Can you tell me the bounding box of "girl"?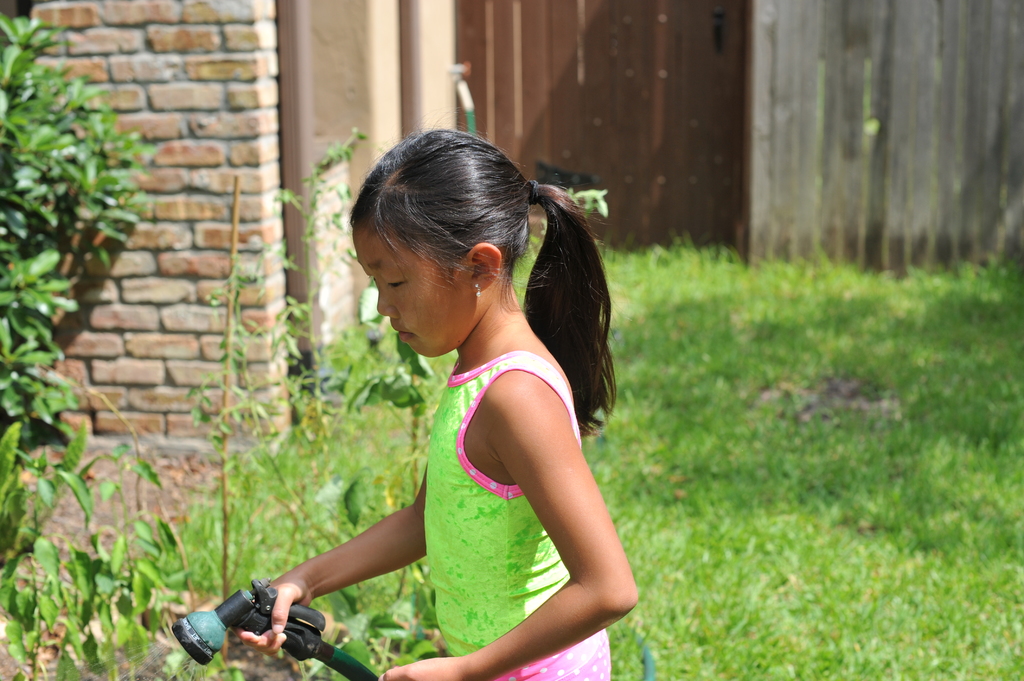
[229, 134, 640, 680].
